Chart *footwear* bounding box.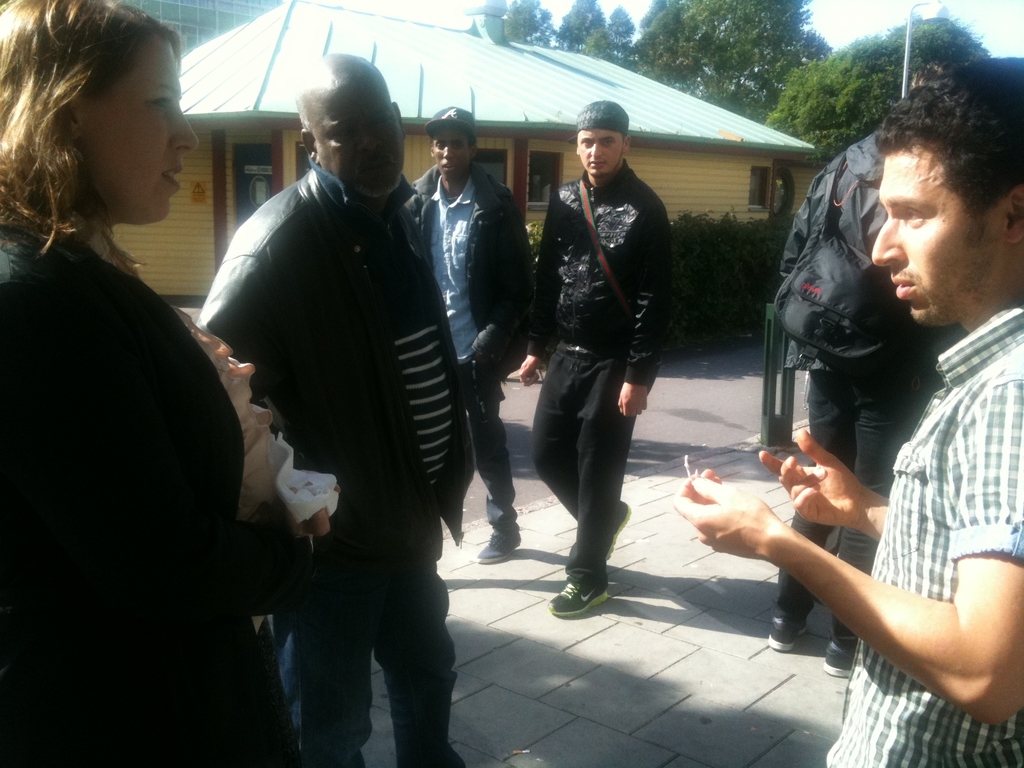
Charted: [612, 495, 627, 554].
